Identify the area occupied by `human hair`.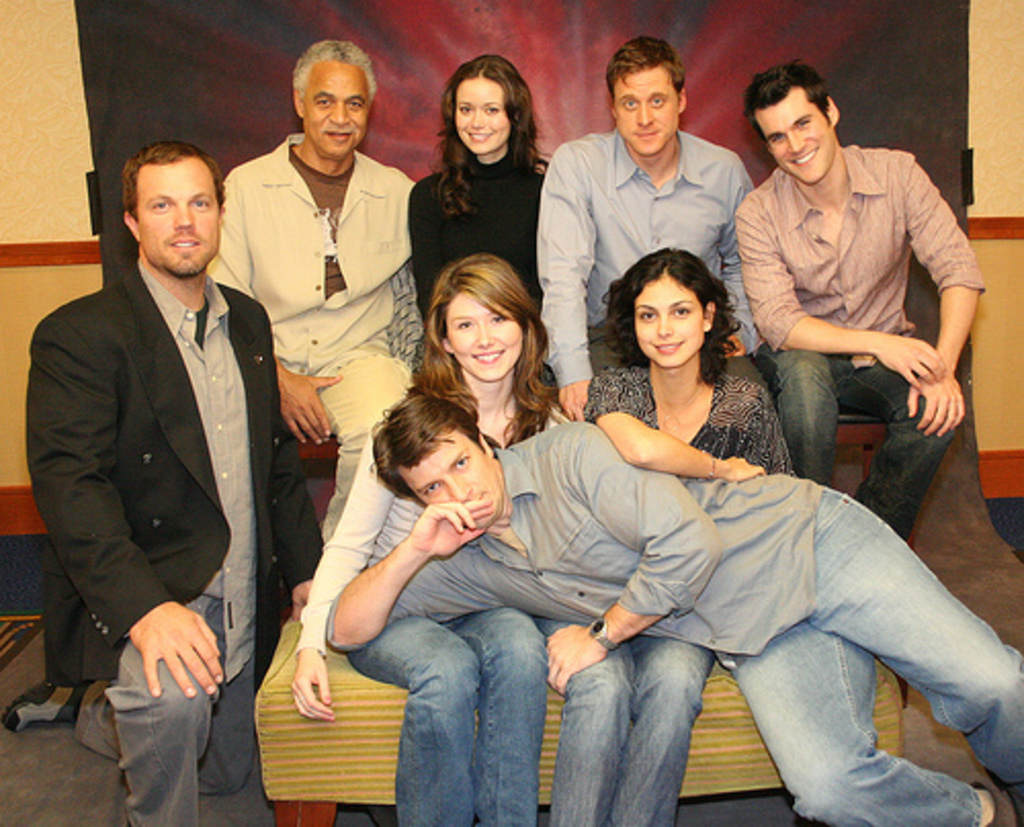
Area: bbox=(291, 39, 379, 115).
